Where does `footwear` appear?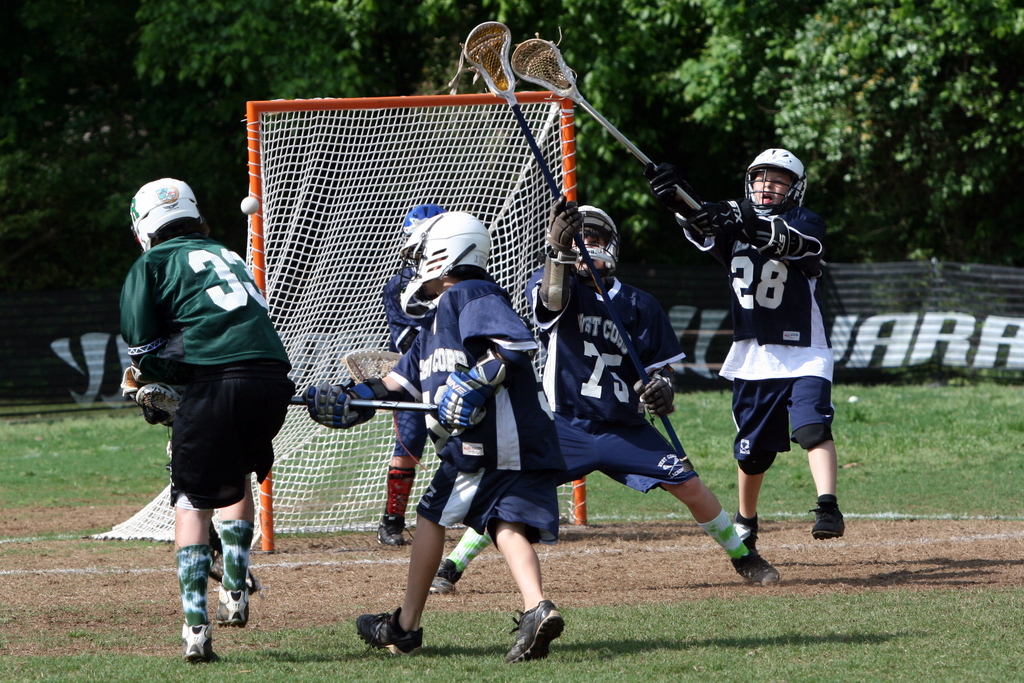
Appears at select_region(508, 604, 568, 663).
